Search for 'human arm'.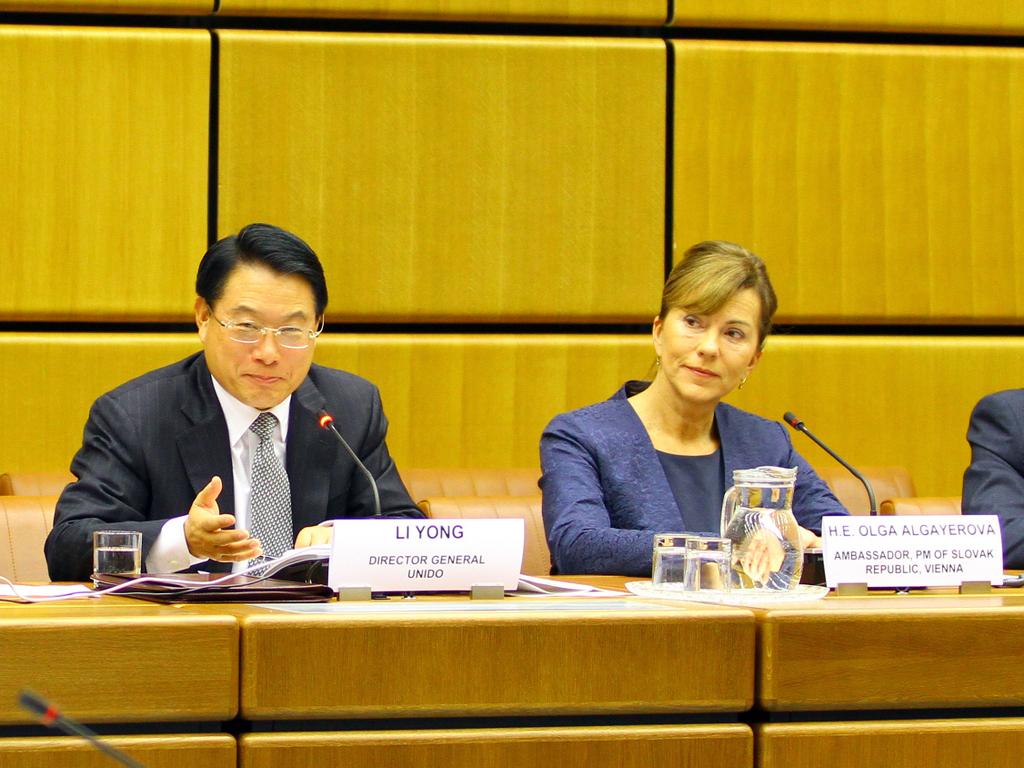
Found at pyautogui.locateOnScreen(45, 395, 260, 585).
